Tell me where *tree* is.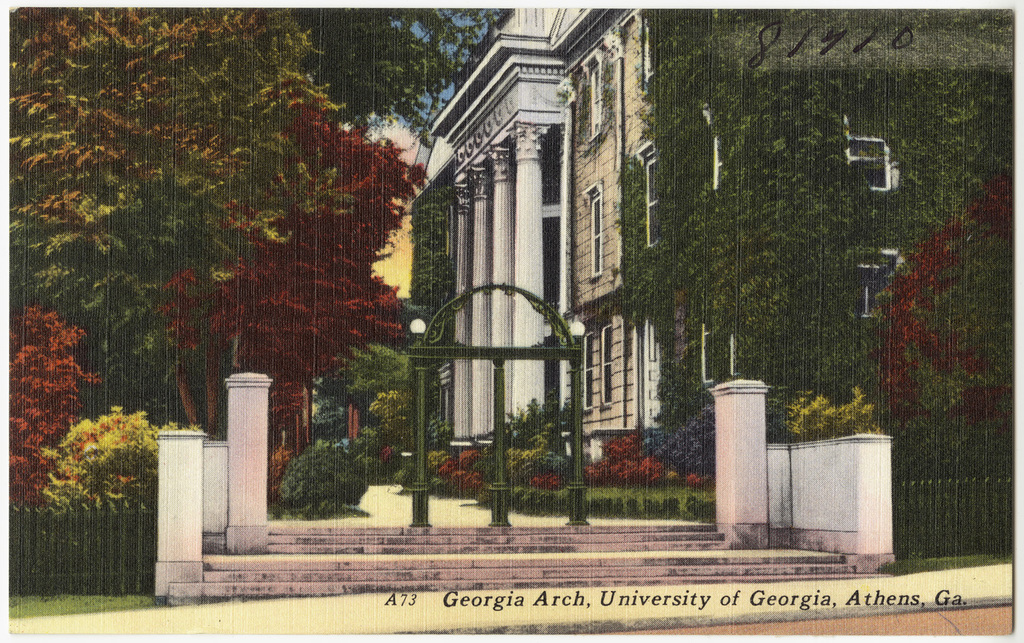
*tree* is at [left=877, top=182, right=1023, bottom=520].
